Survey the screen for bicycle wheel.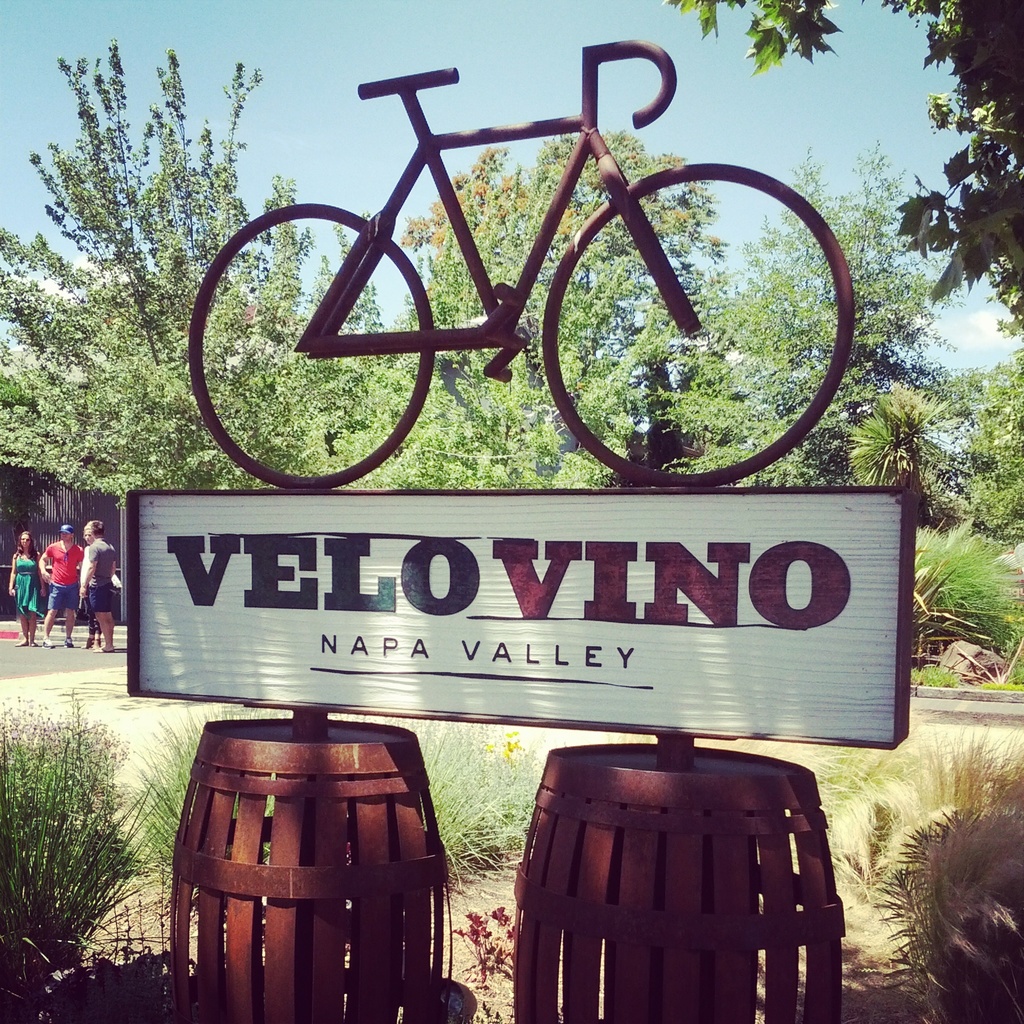
Survey found: box=[547, 164, 853, 496].
